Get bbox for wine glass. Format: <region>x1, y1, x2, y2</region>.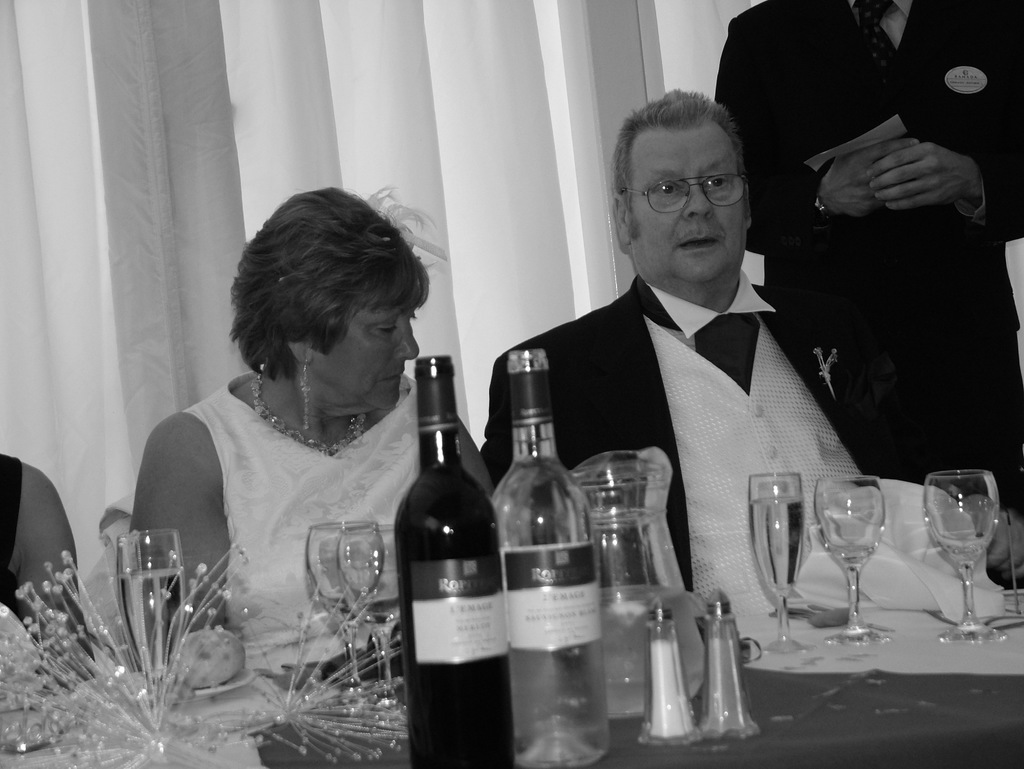
<region>927, 464, 1000, 641</region>.
